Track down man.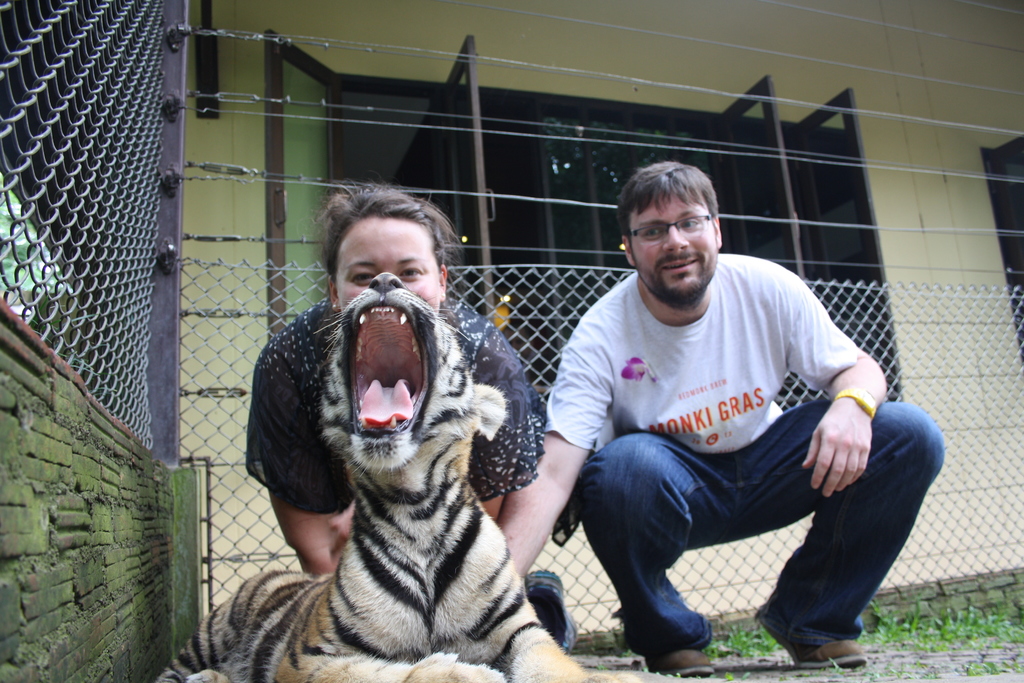
Tracked to detection(538, 158, 928, 673).
